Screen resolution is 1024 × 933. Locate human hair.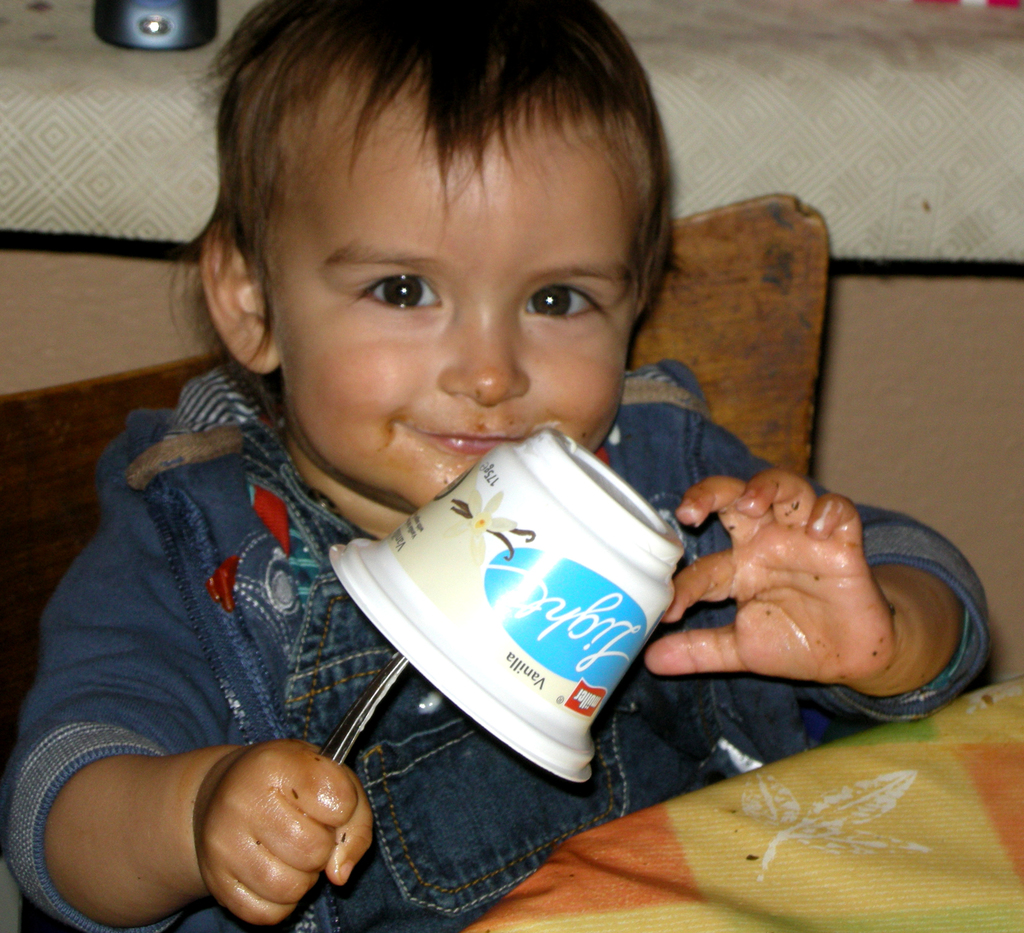
bbox=[167, 0, 684, 453].
